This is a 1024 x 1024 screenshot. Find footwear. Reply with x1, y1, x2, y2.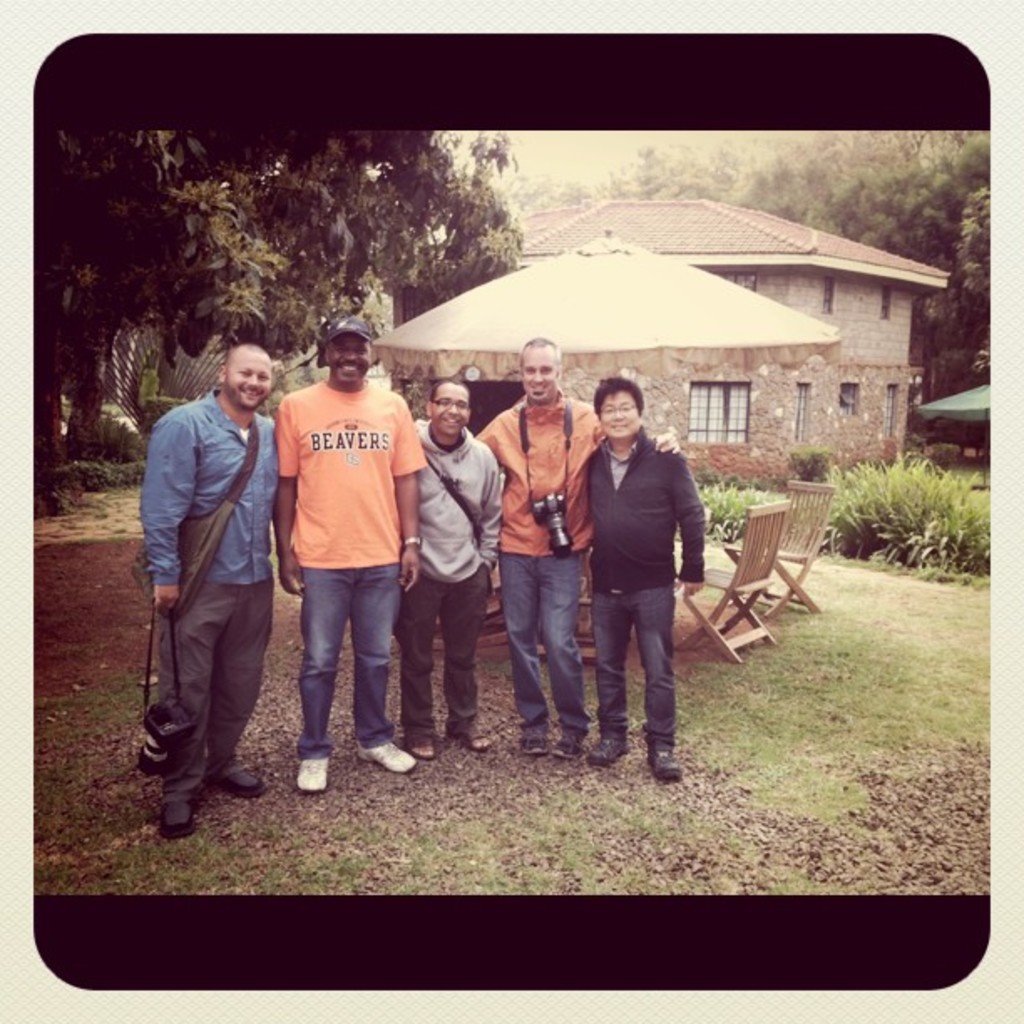
550, 728, 589, 765.
